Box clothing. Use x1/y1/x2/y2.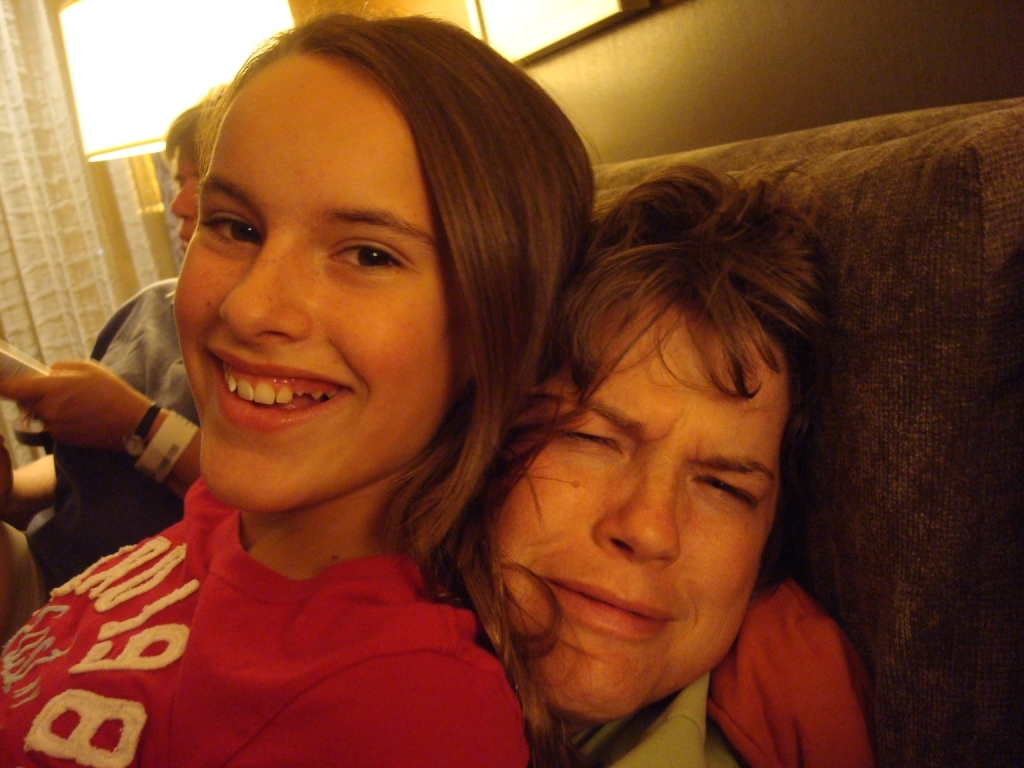
540/560/871/767.
